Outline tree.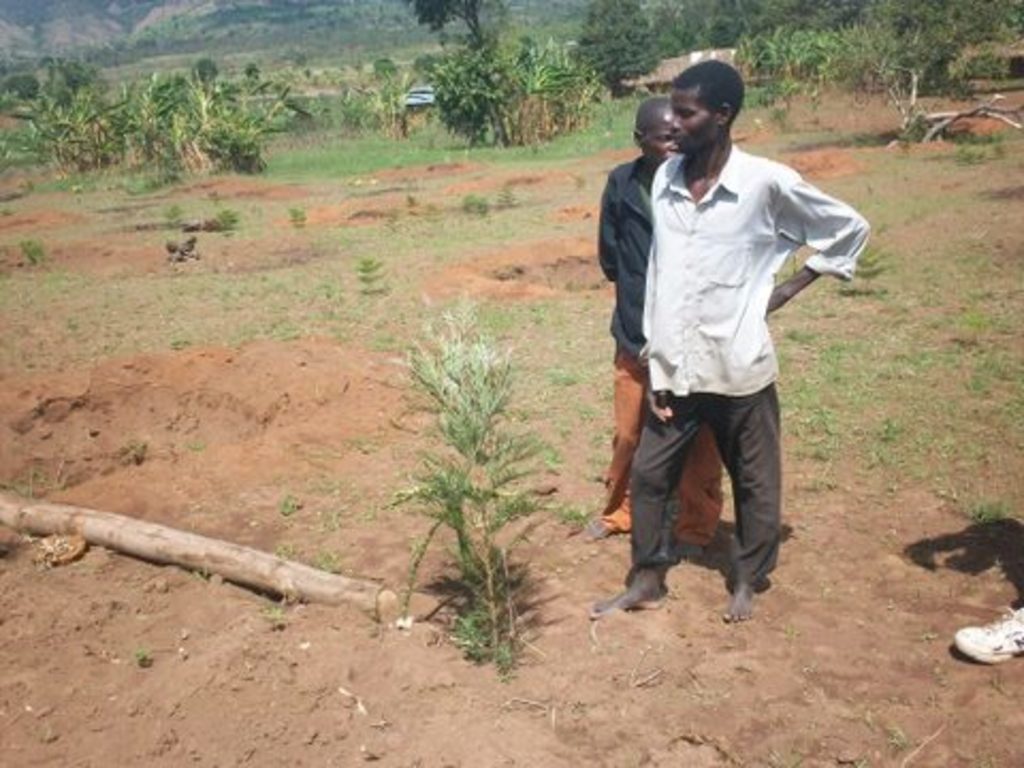
Outline: locate(518, 41, 580, 109).
